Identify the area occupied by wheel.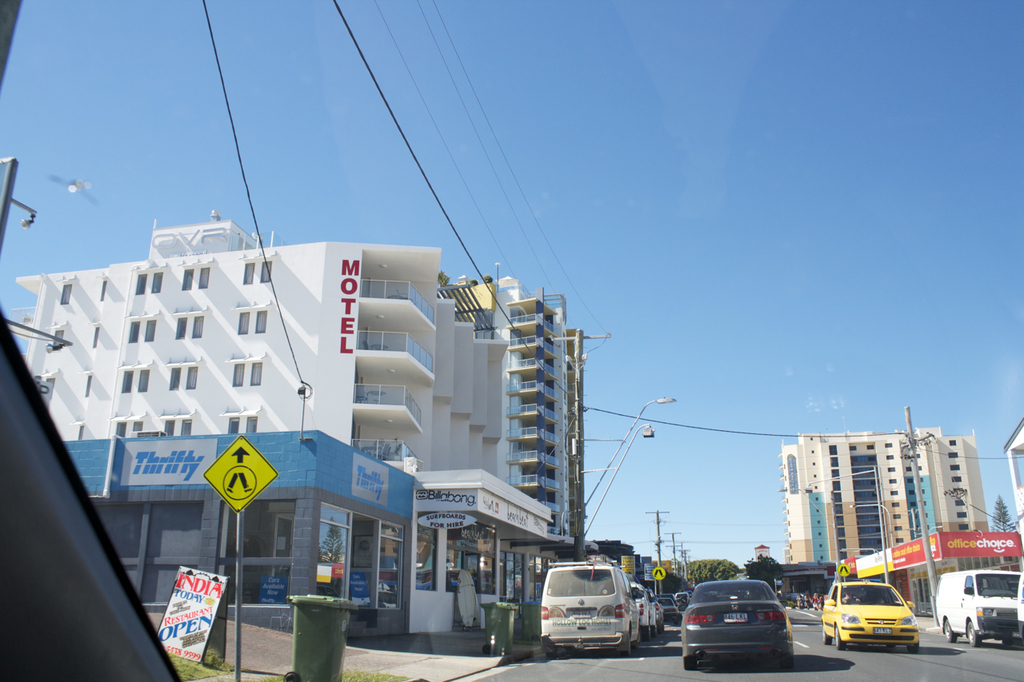
Area: 967, 623, 979, 648.
